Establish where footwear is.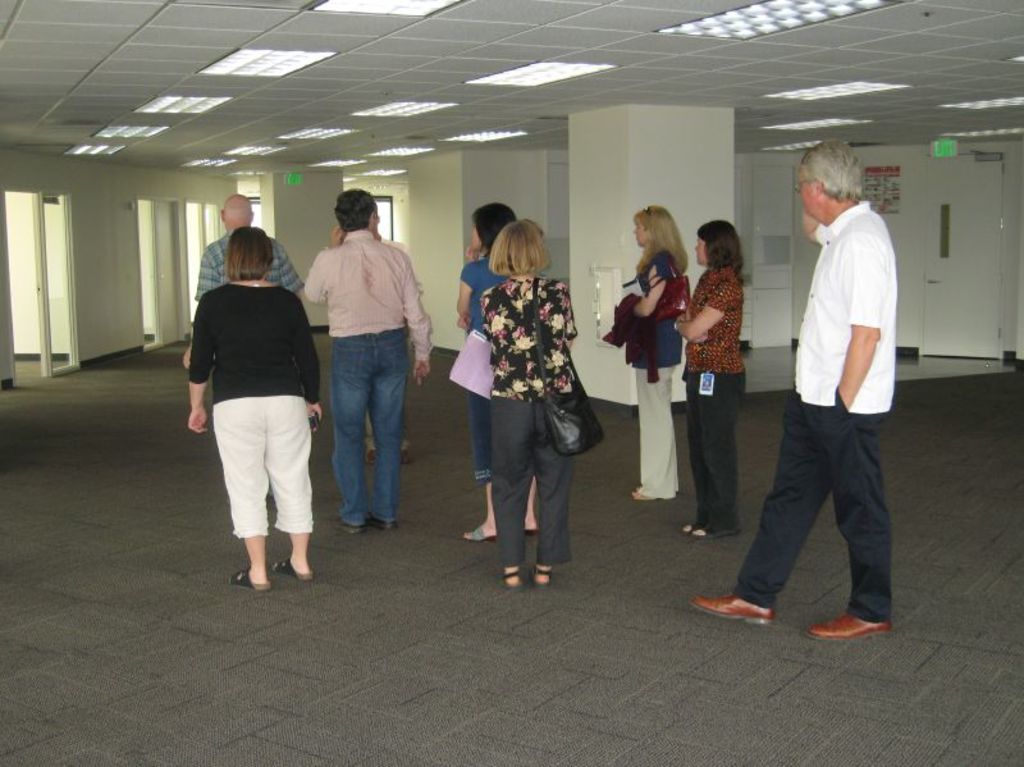
Established at [left=687, top=590, right=773, bottom=625].
